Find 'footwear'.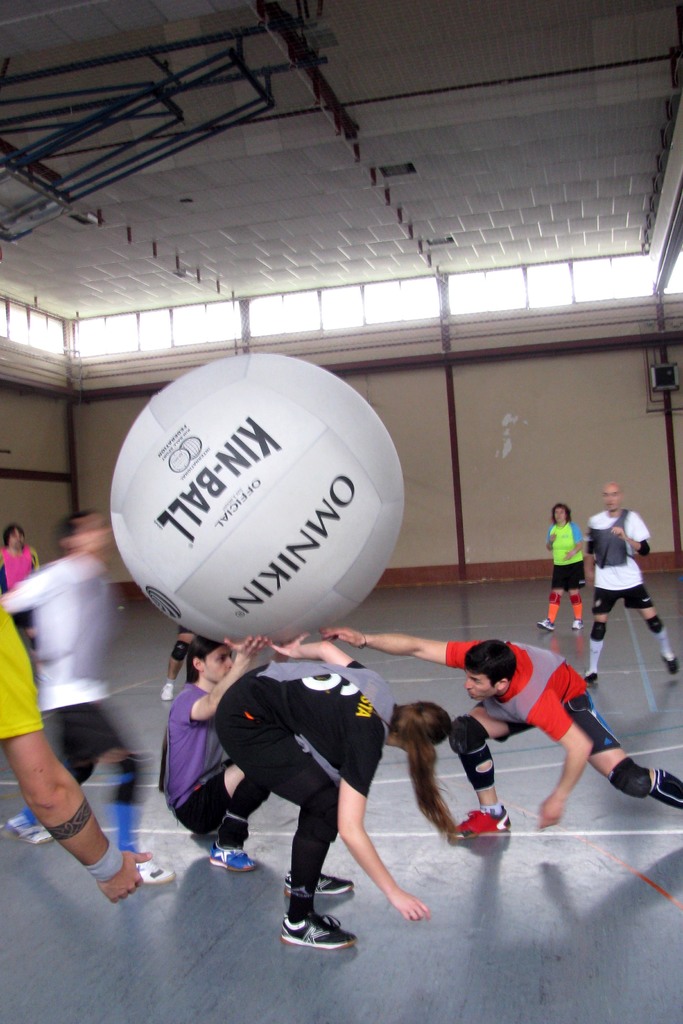
568 618 586 630.
